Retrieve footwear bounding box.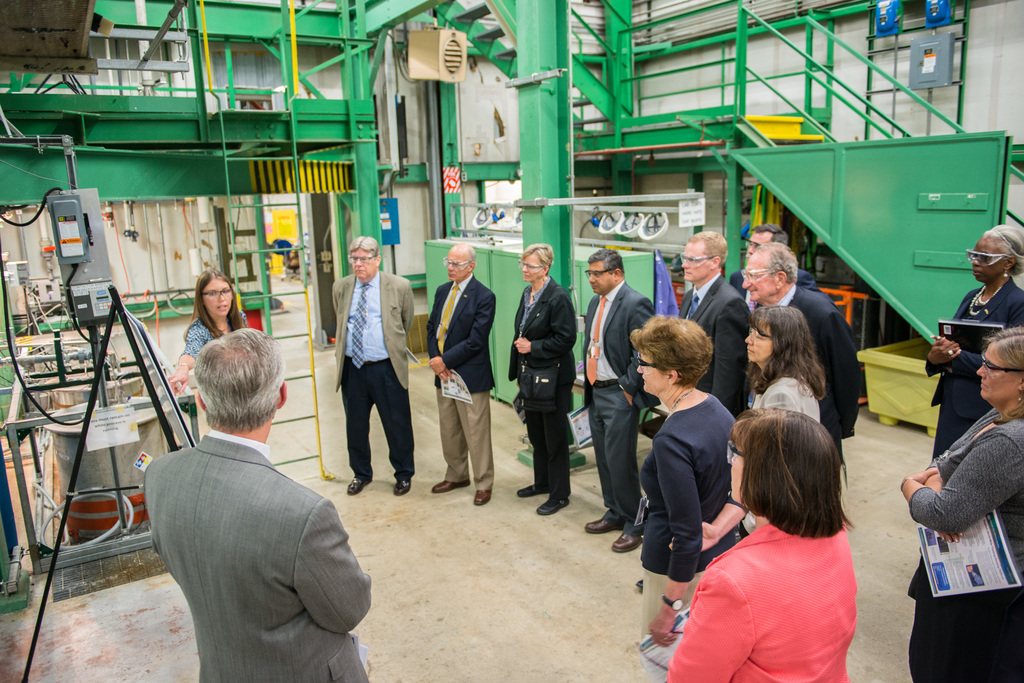
Bounding box: select_region(584, 517, 621, 536).
